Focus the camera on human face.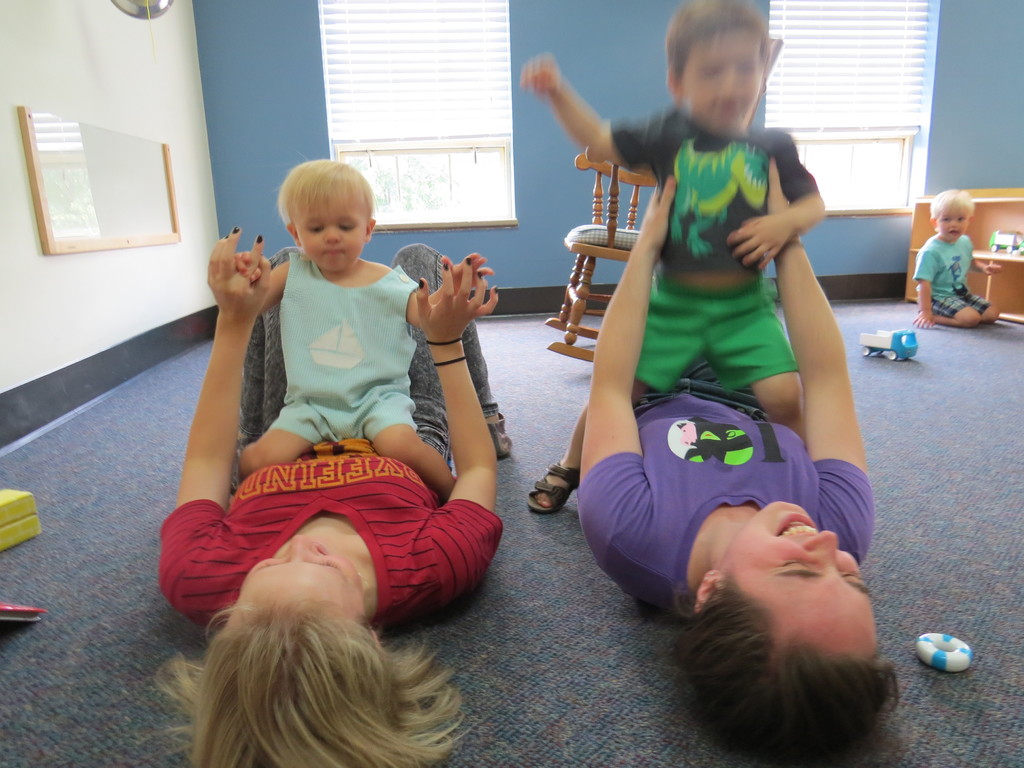
Focus region: {"left": 937, "top": 205, "right": 973, "bottom": 244}.
